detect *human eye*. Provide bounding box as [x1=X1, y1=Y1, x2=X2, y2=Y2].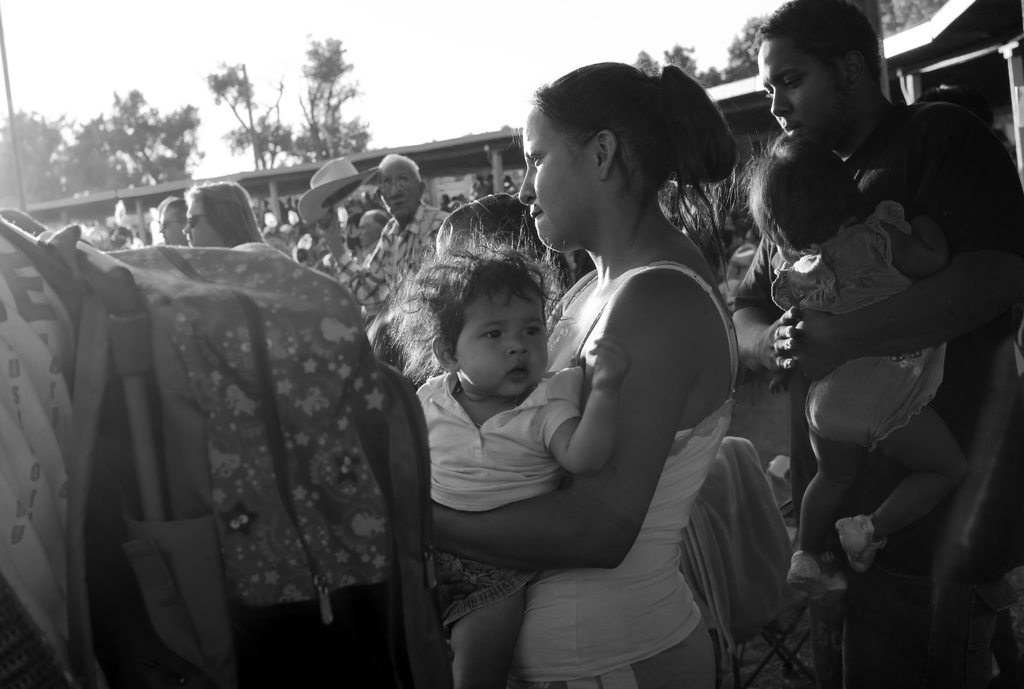
[x1=476, y1=328, x2=505, y2=344].
